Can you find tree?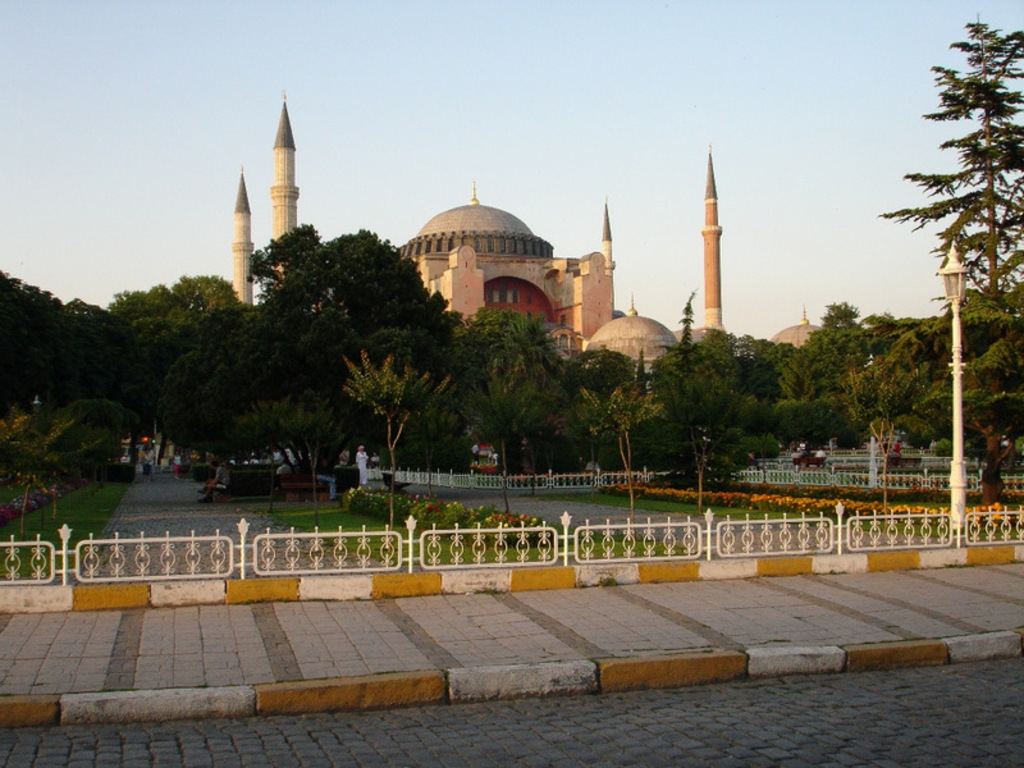
Yes, bounding box: region(118, 274, 252, 419).
